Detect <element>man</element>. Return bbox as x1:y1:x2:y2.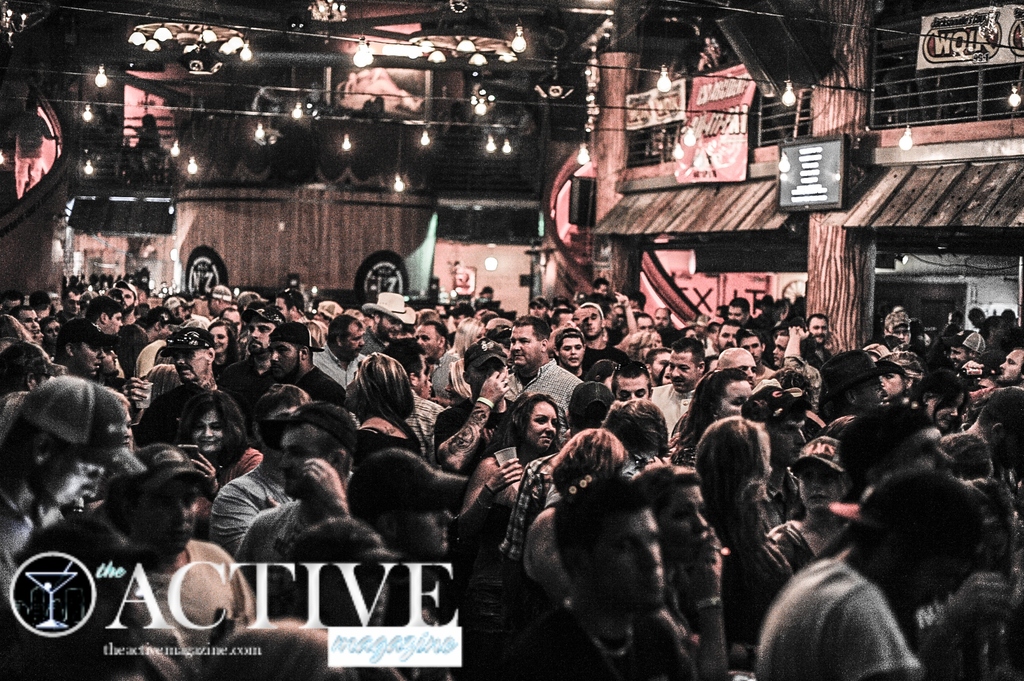
122:448:255:655.
